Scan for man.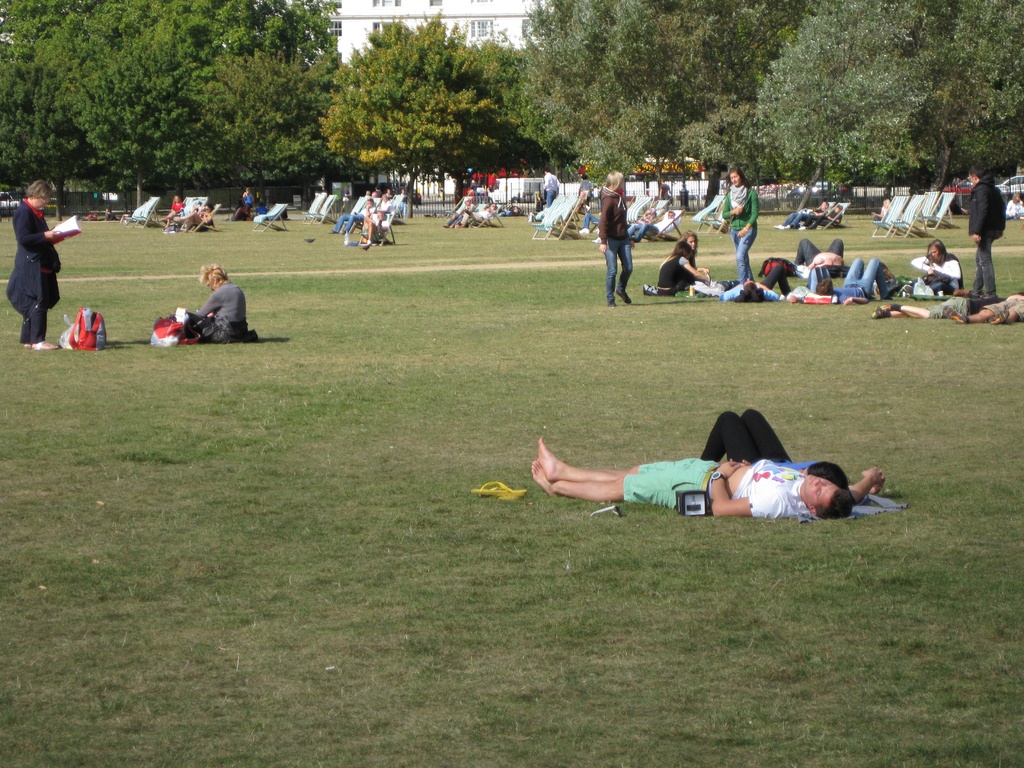
Scan result: detection(578, 213, 603, 237).
